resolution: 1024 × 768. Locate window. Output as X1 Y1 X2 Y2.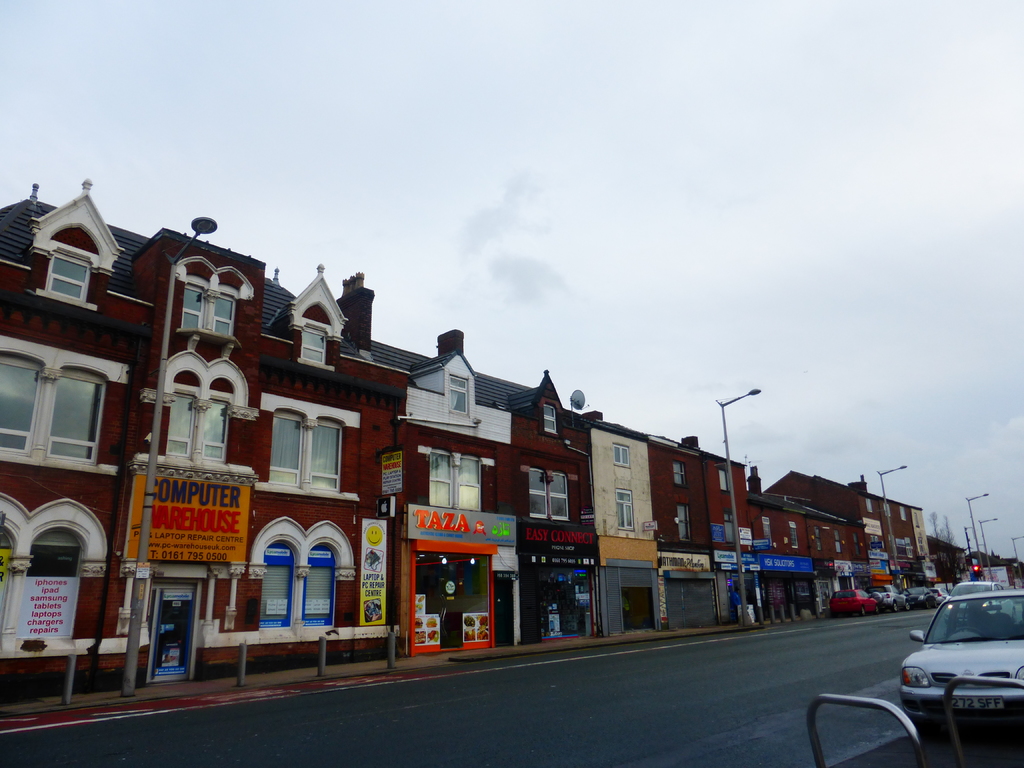
717 464 731 495.
